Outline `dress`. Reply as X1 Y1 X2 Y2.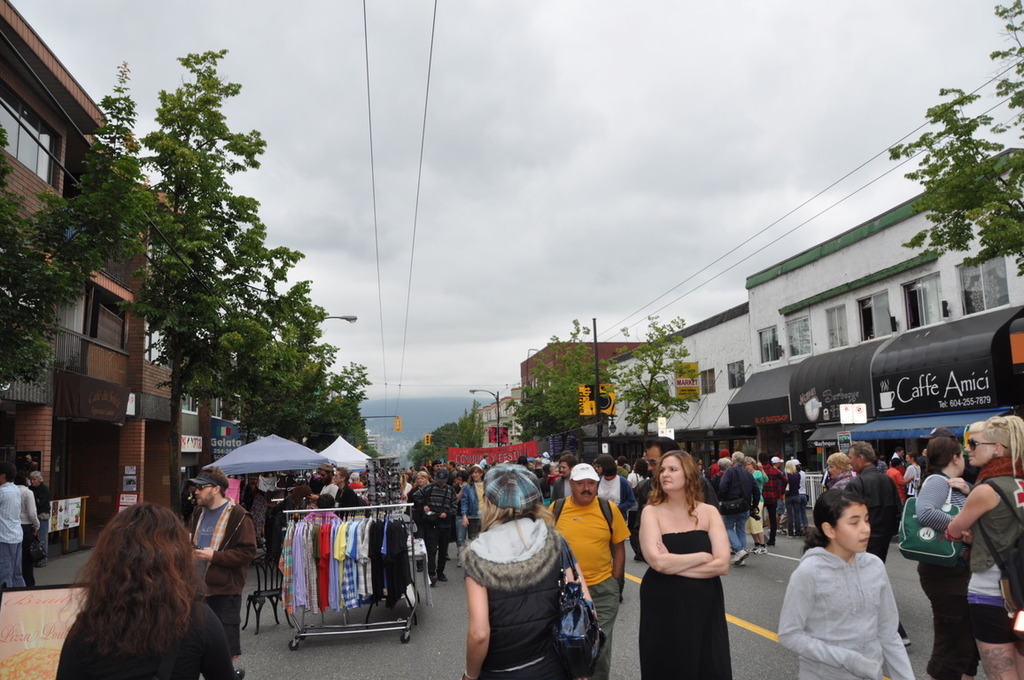
458 483 489 537.
